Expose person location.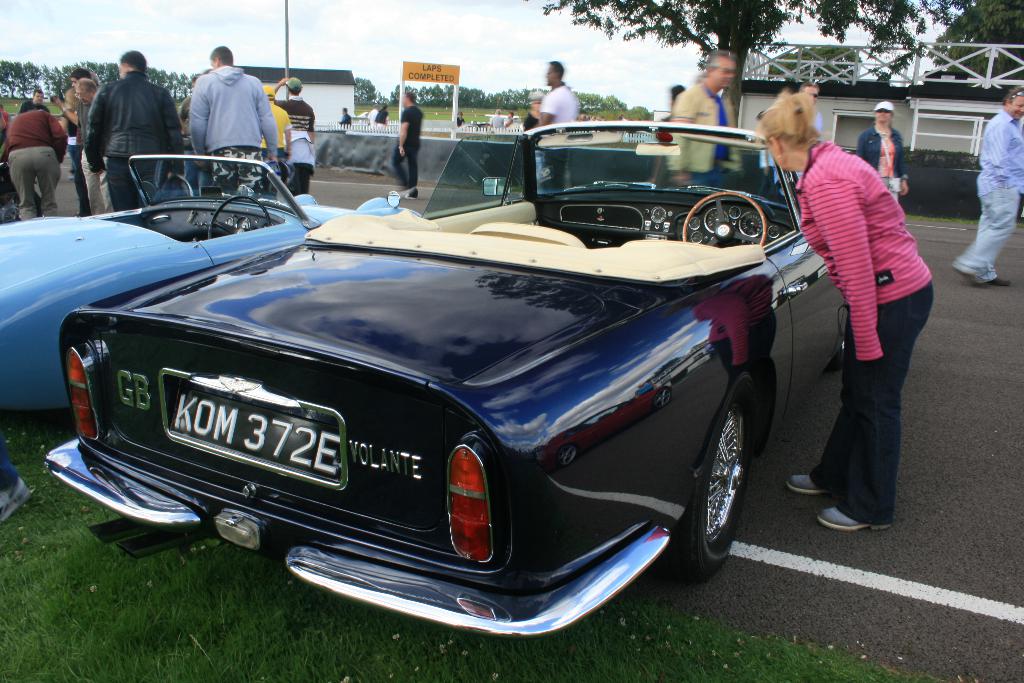
Exposed at left=188, top=46, right=275, bottom=194.
